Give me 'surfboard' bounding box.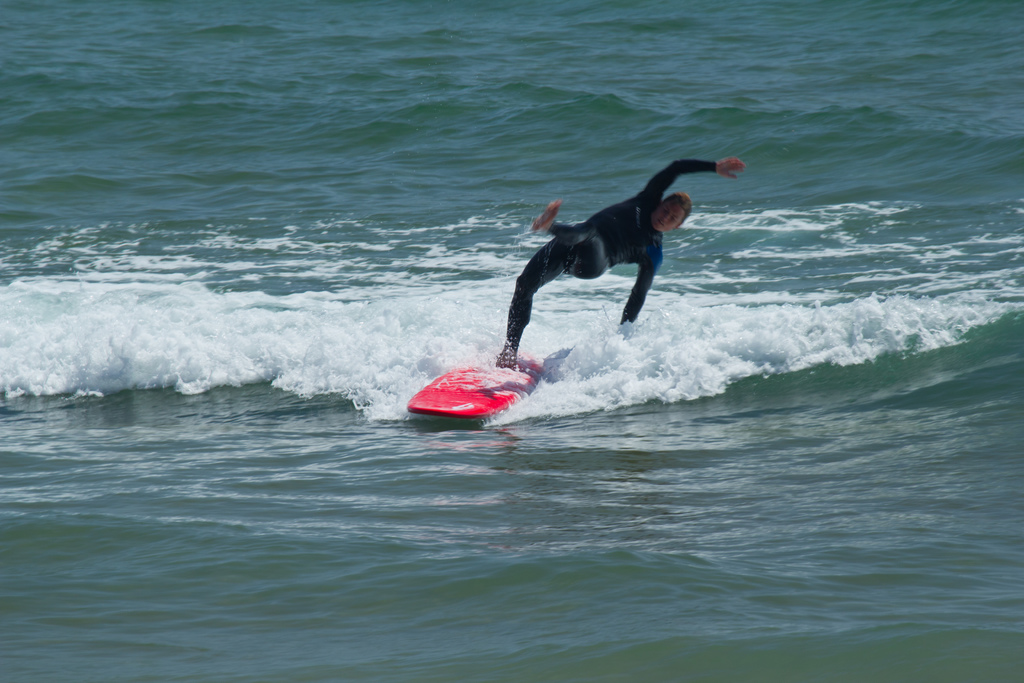
{"left": 406, "top": 350, "right": 547, "bottom": 423}.
